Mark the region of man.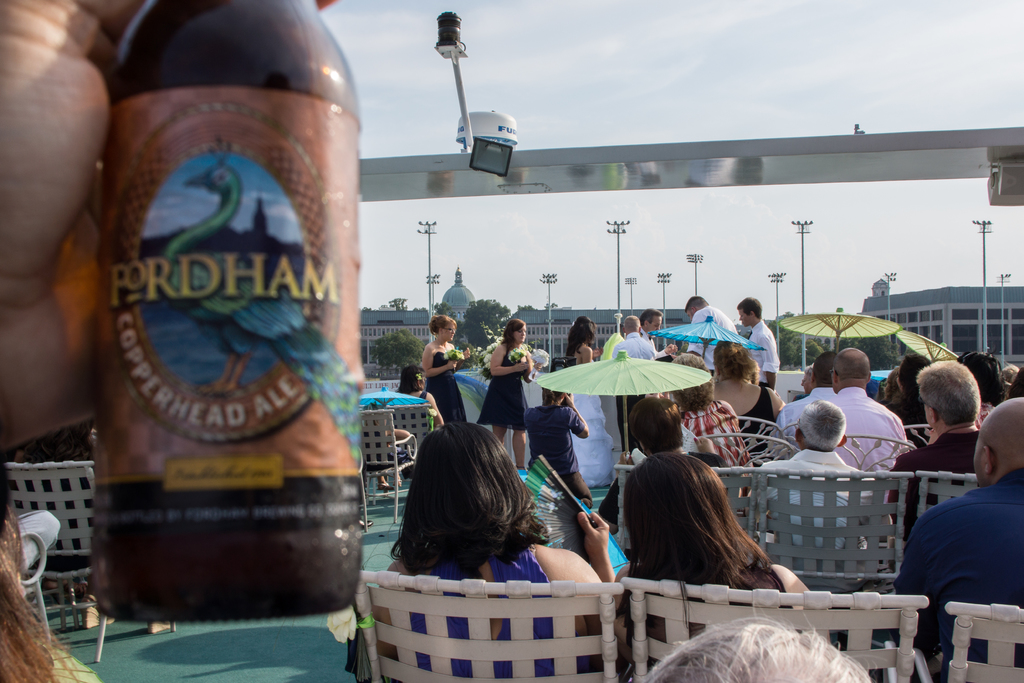
Region: 886, 357, 990, 559.
